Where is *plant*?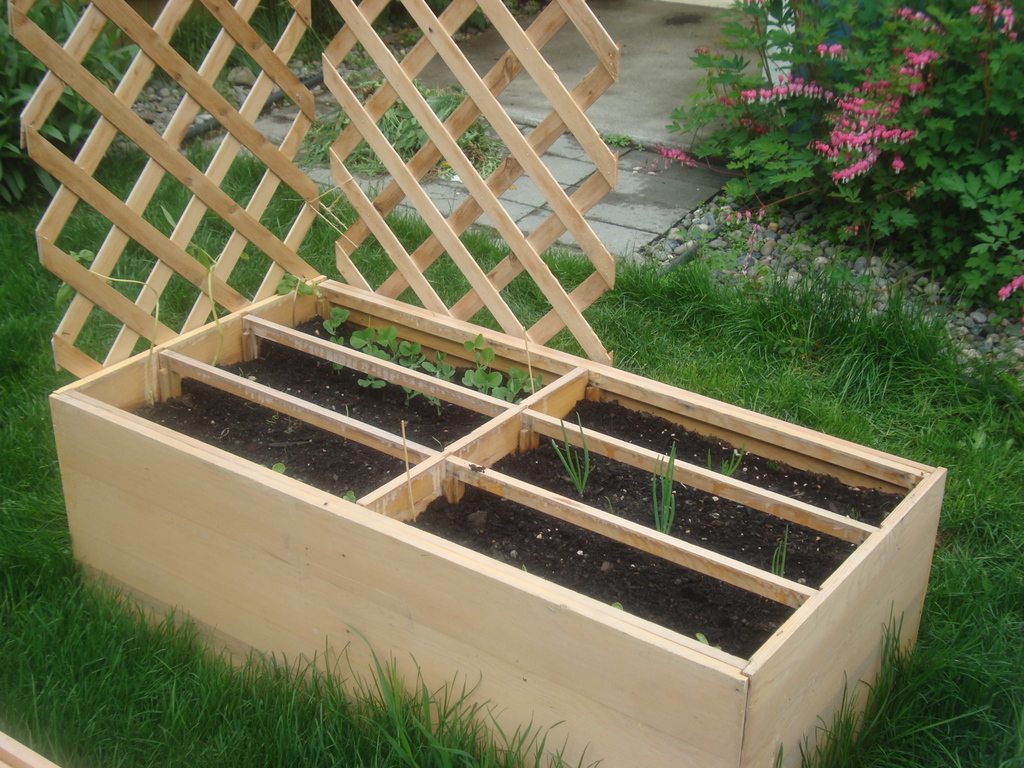
<box>649,444,675,538</box>.
